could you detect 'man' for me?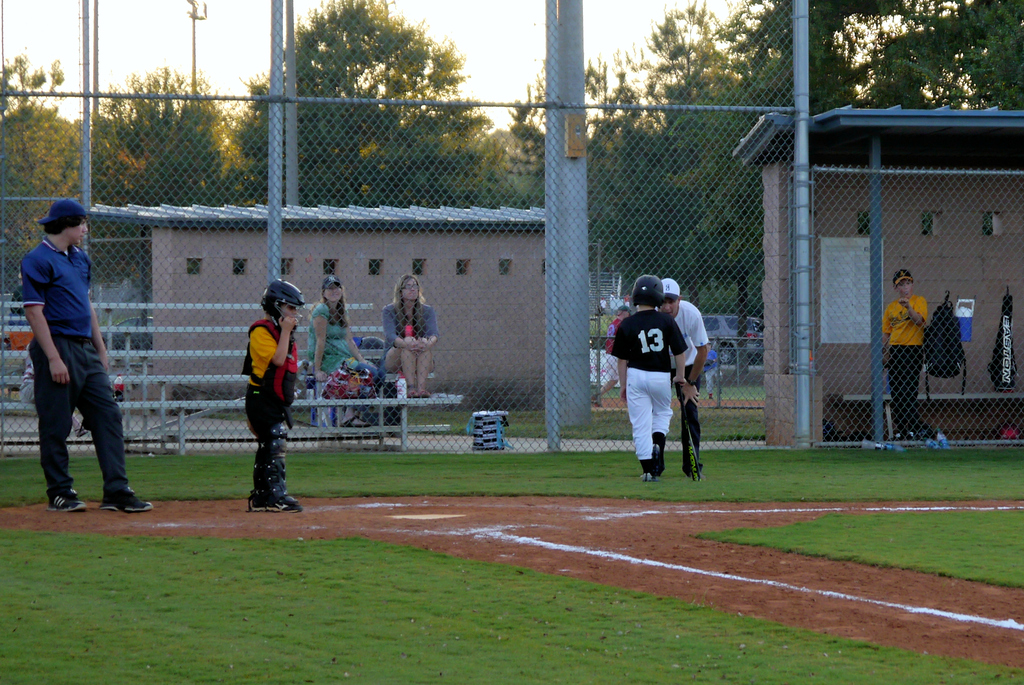
Detection result: (x1=898, y1=268, x2=944, y2=444).
